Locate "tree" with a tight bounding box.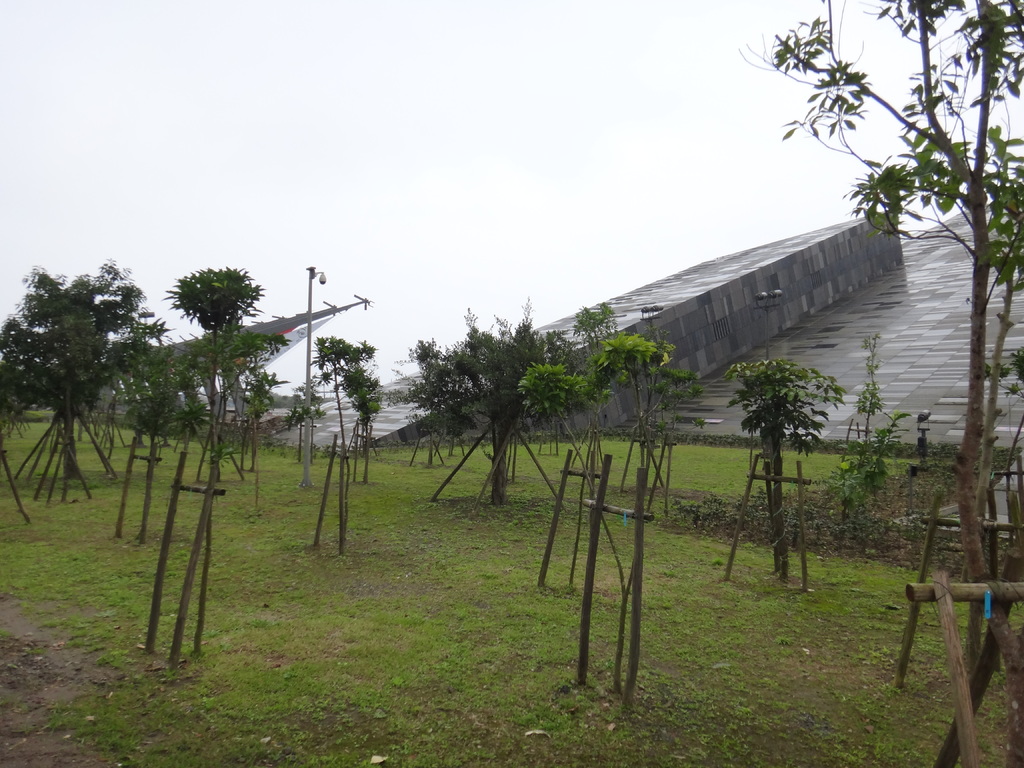
[left=324, top=328, right=386, bottom=563].
